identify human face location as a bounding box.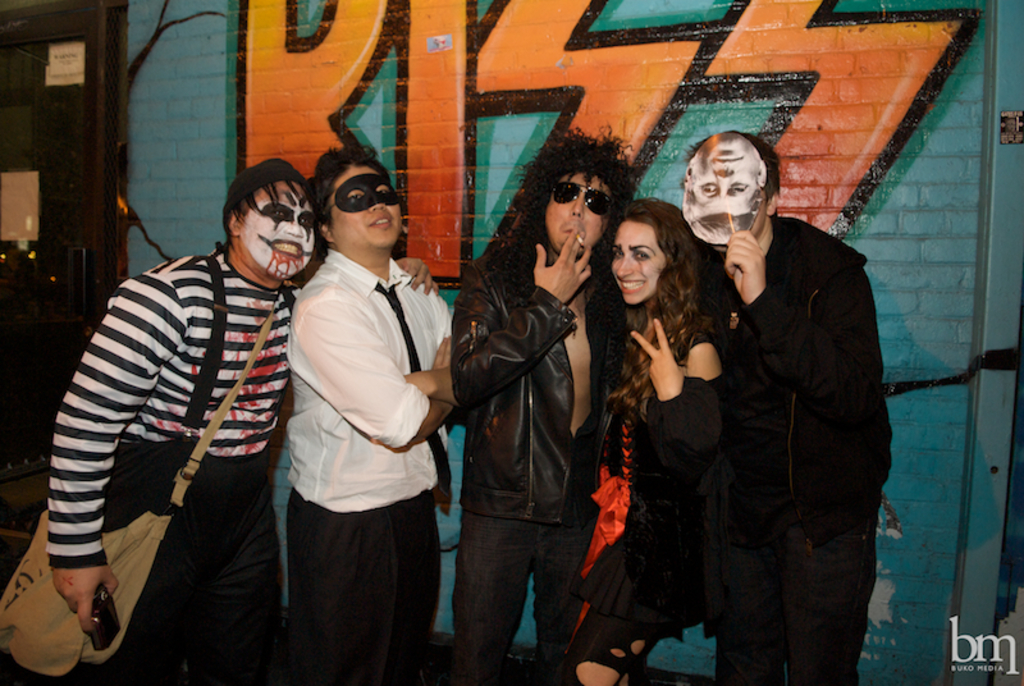
rect(694, 132, 762, 215).
